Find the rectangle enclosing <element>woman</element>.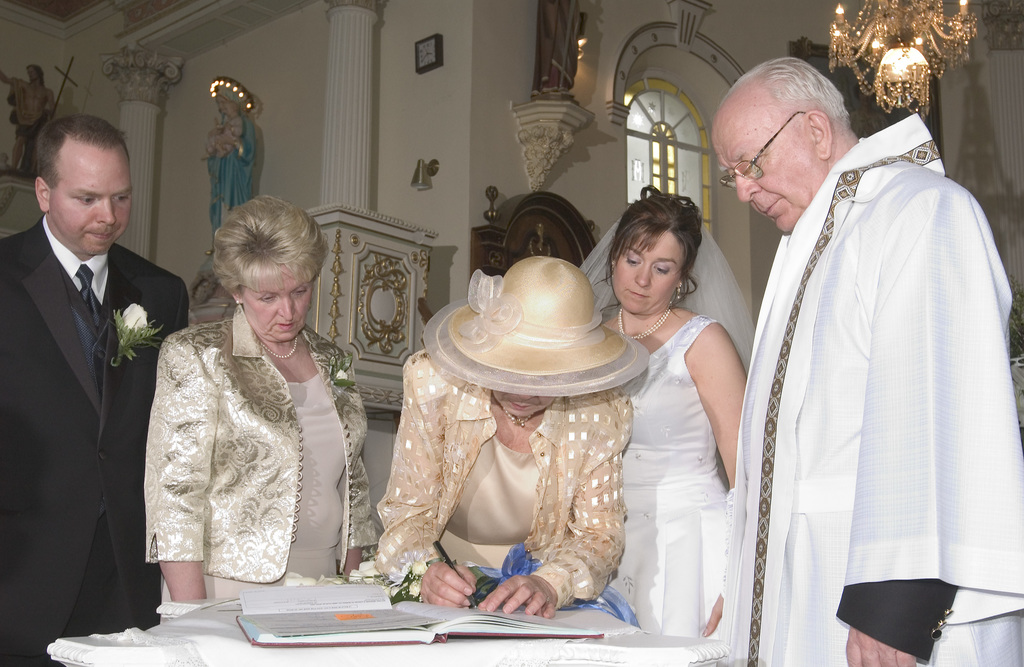
bbox=[574, 188, 754, 638].
